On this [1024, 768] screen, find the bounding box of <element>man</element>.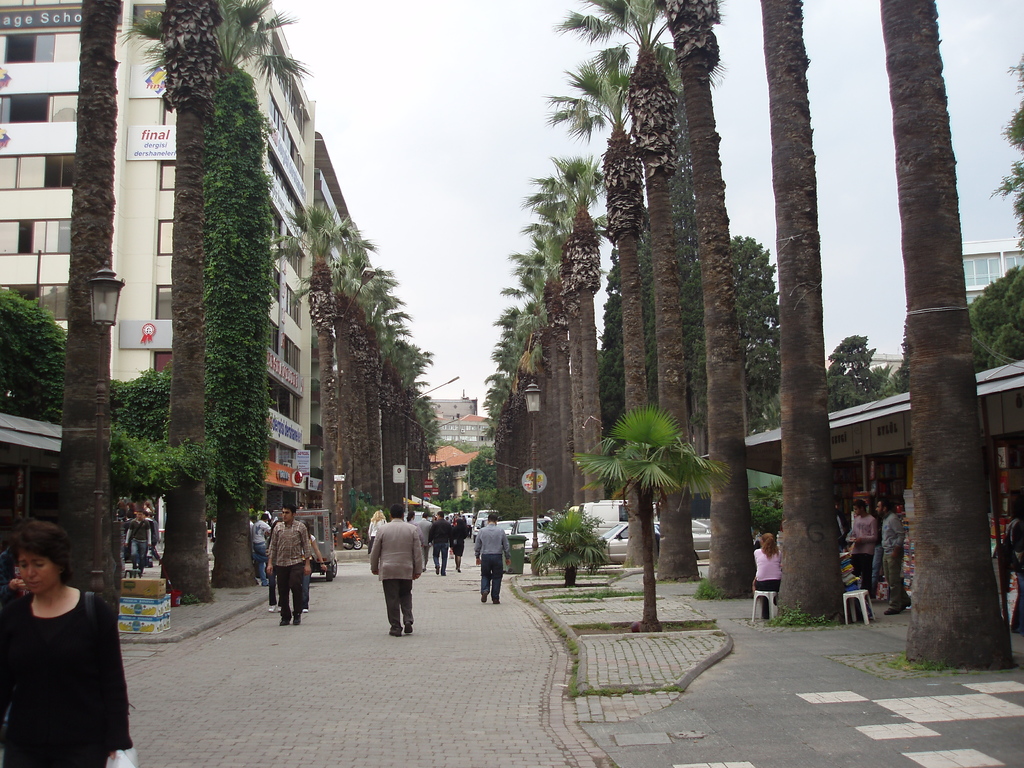
Bounding box: crop(428, 512, 452, 574).
